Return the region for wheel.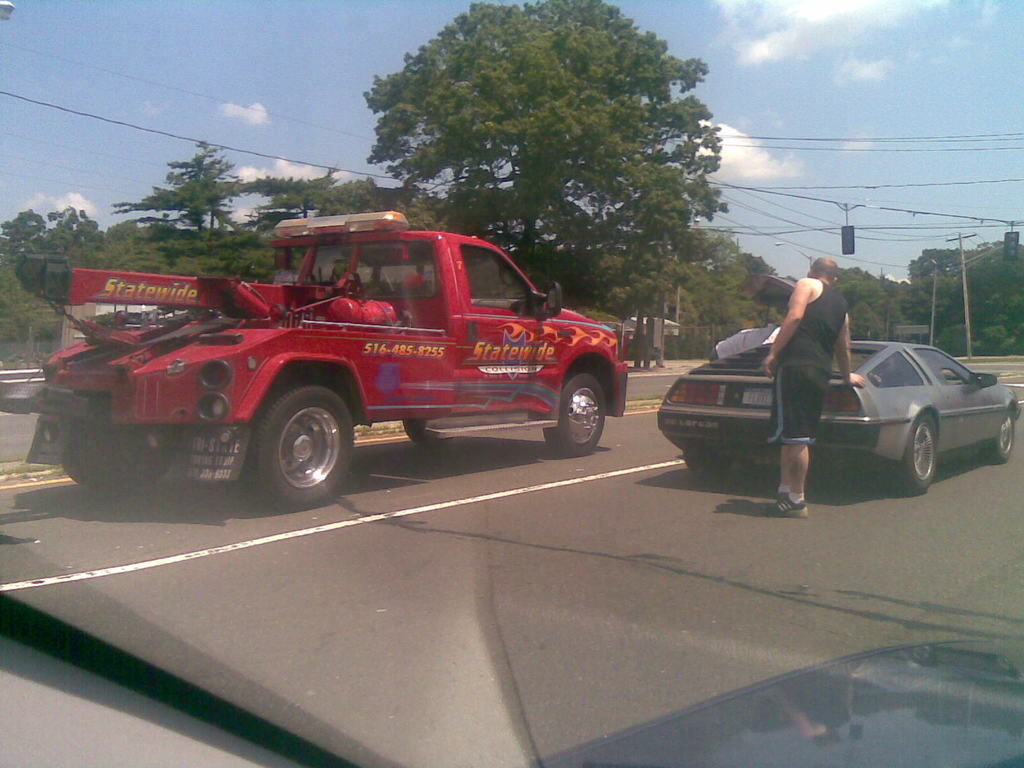
[401, 415, 451, 444].
